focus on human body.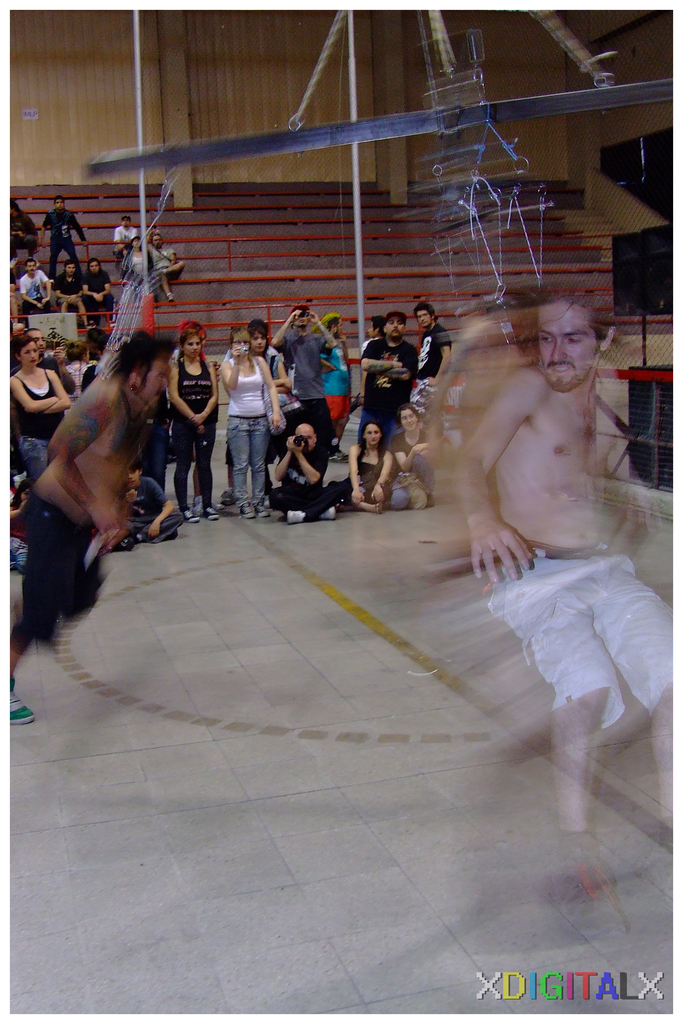
Focused at 343 417 397 512.
